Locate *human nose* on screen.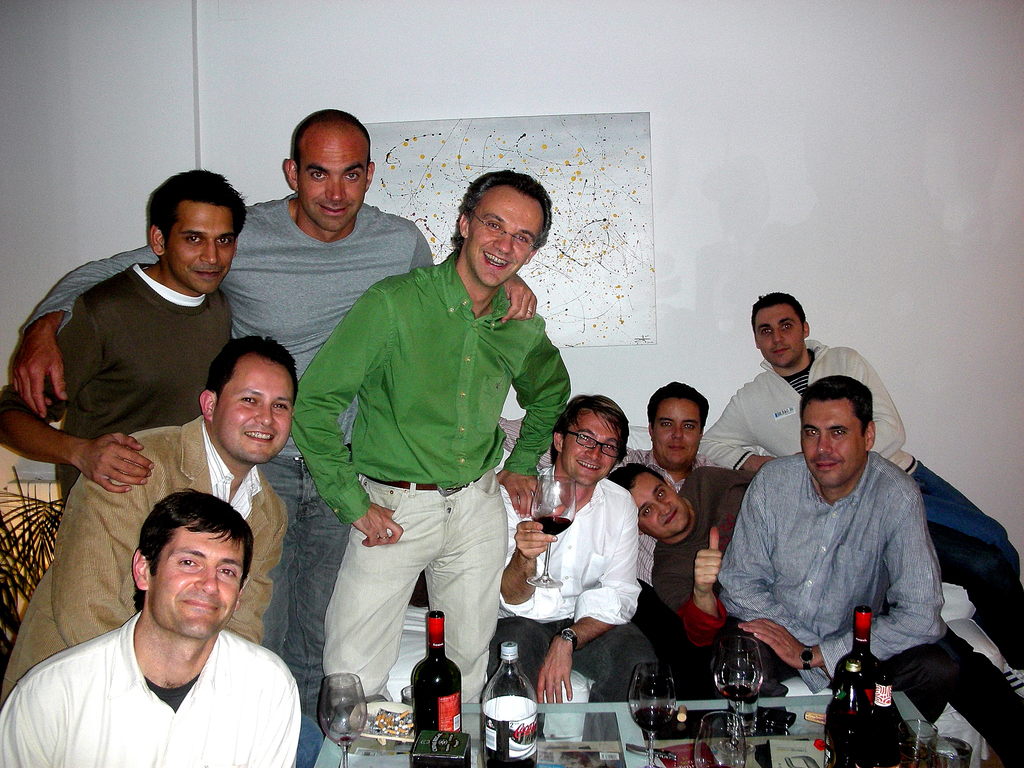
On screen at rect(771, 330, 785, 344).
